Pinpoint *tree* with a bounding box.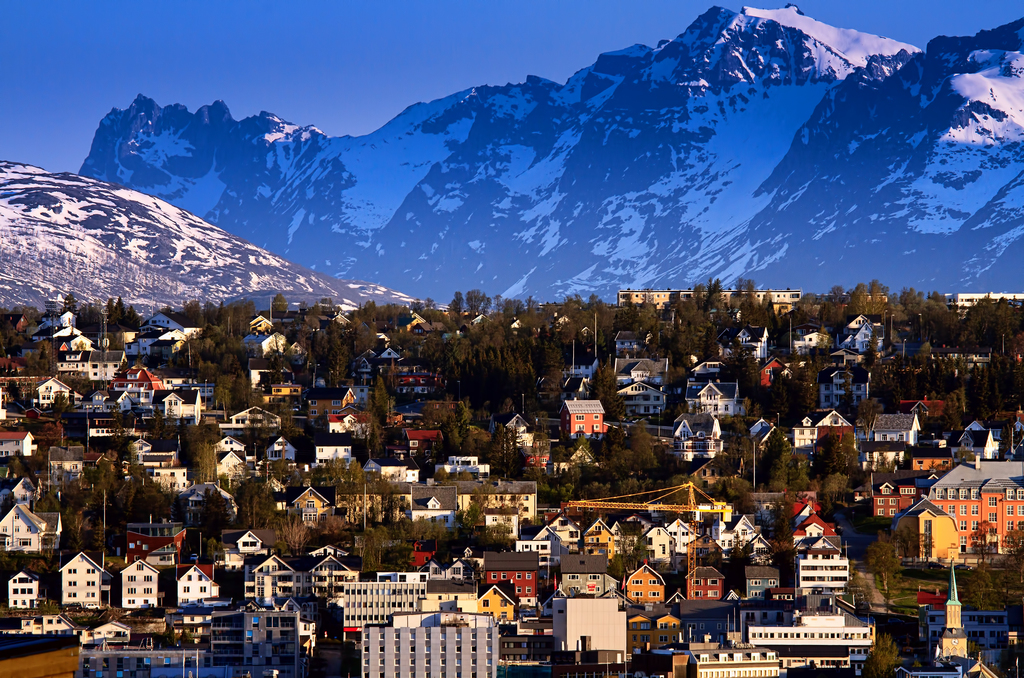
select_region(756, 431, 811, 498).
